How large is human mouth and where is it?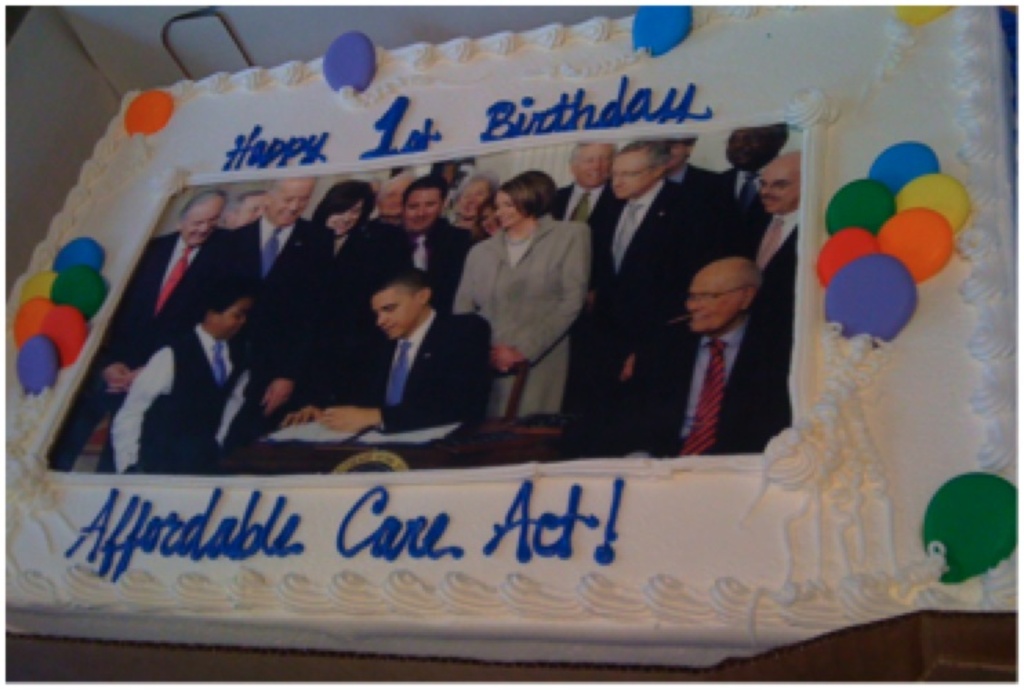
Bounding box: region(195, 230, 206, 241).
